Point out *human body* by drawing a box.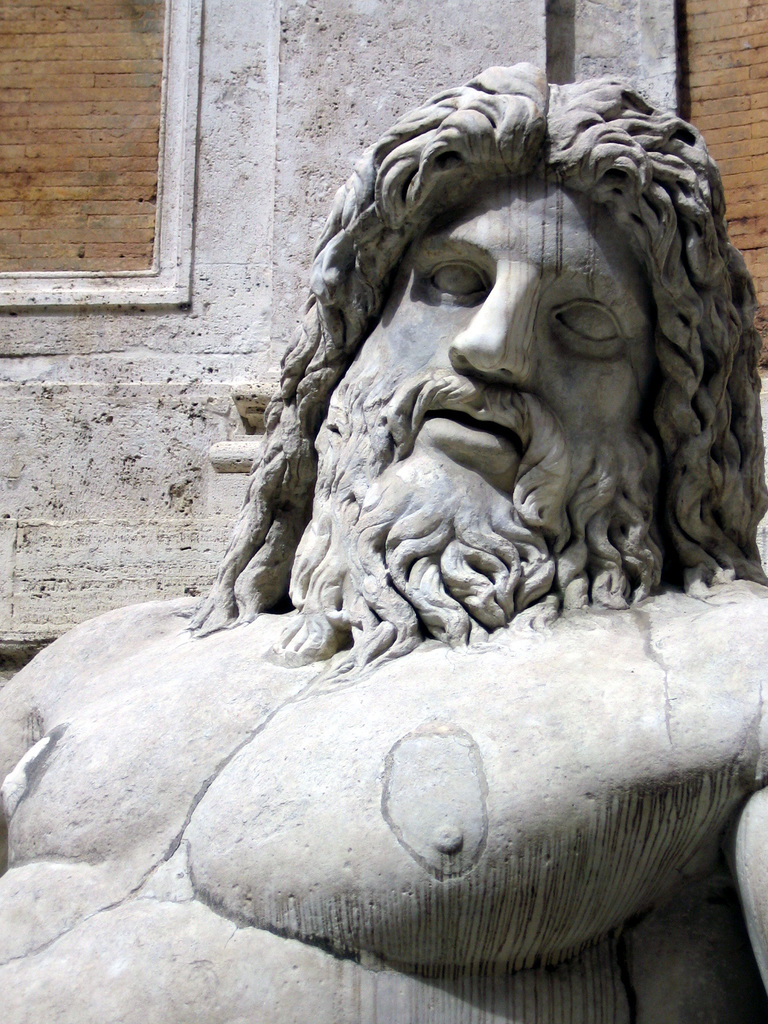
detection(0, 57, 767, 1023).
